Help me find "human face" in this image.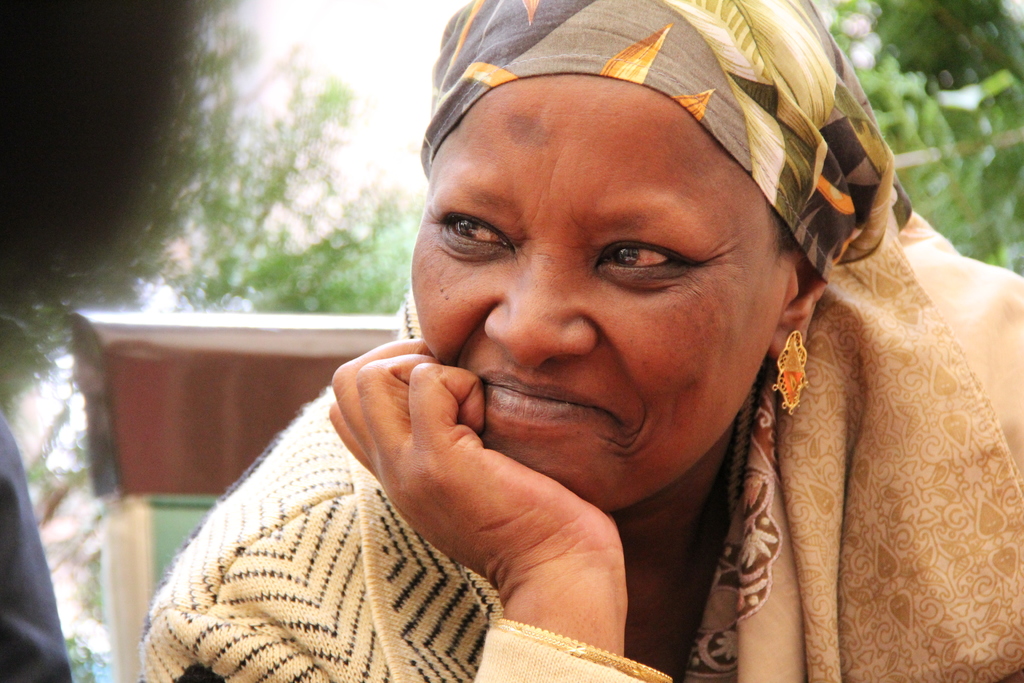
Found it: bbox=[410, 71, 792, 515].
